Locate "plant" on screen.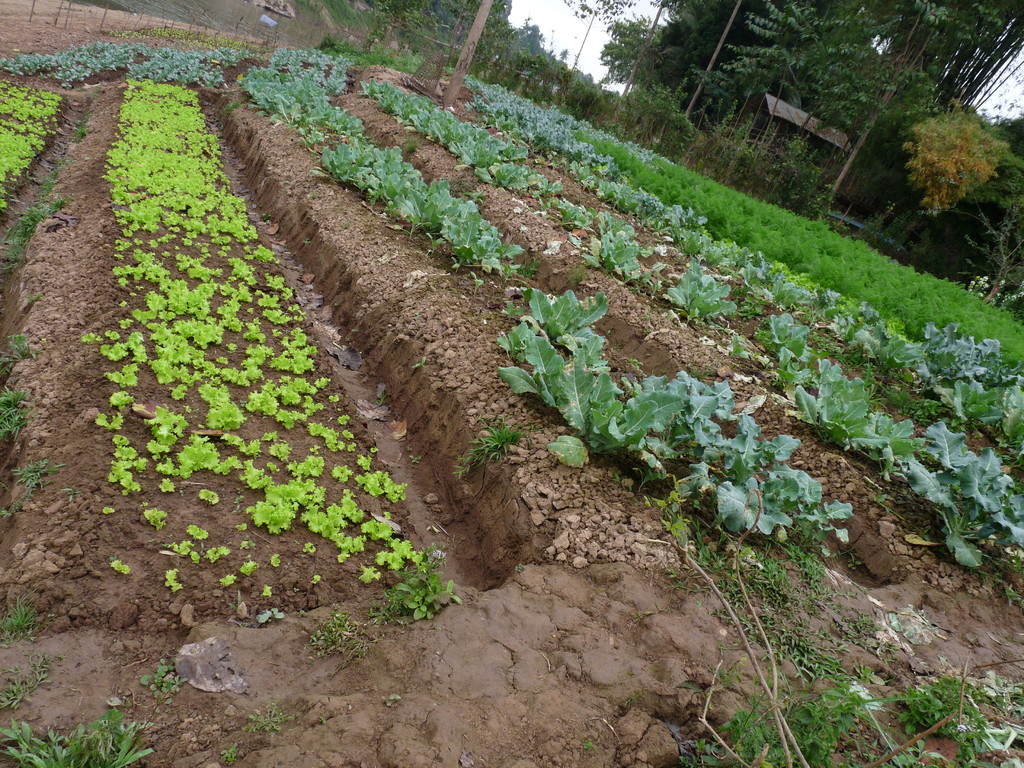
On screen at left=248, top=691, right=292, bottom=740.
